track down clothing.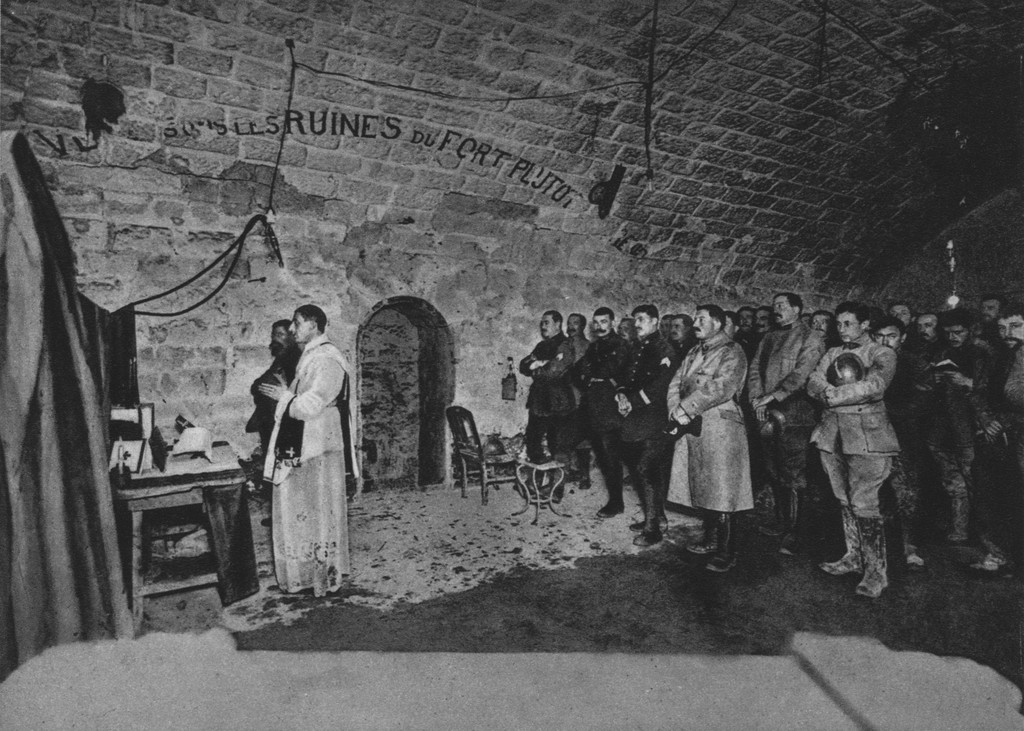
Tracked to <region>242, 342, 305, 445</region>.
